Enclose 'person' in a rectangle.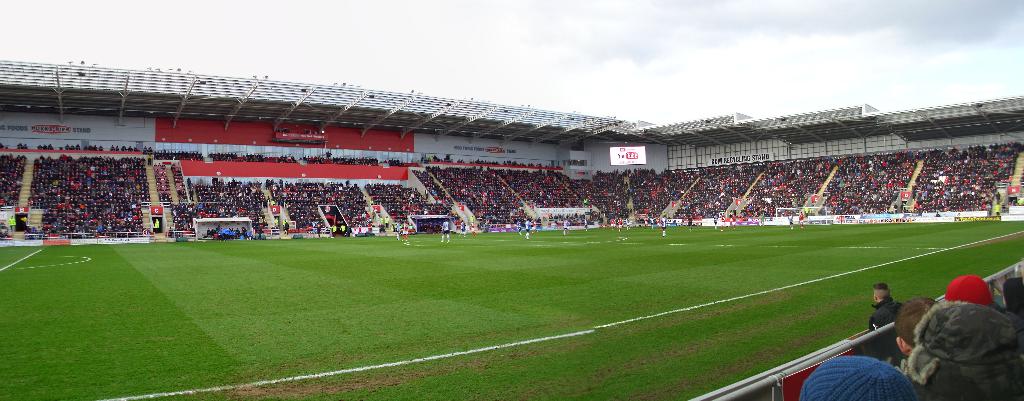
{"left": 867, "top": 281, "right": 897, "bottom": 325}.
